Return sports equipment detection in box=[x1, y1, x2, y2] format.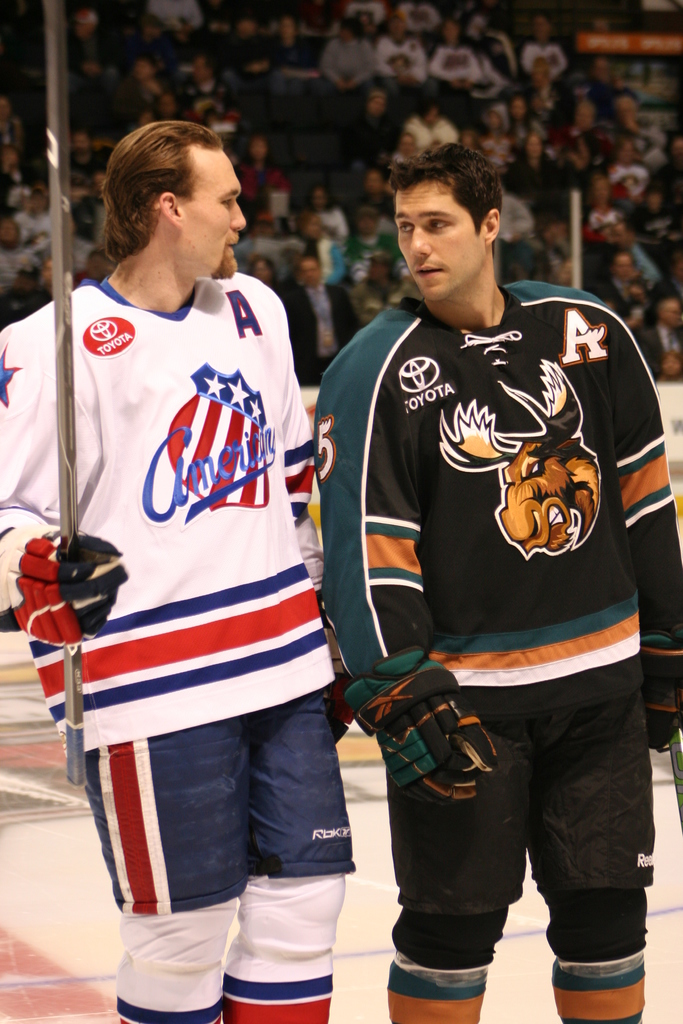
box=[0, 514, 138, 657].
